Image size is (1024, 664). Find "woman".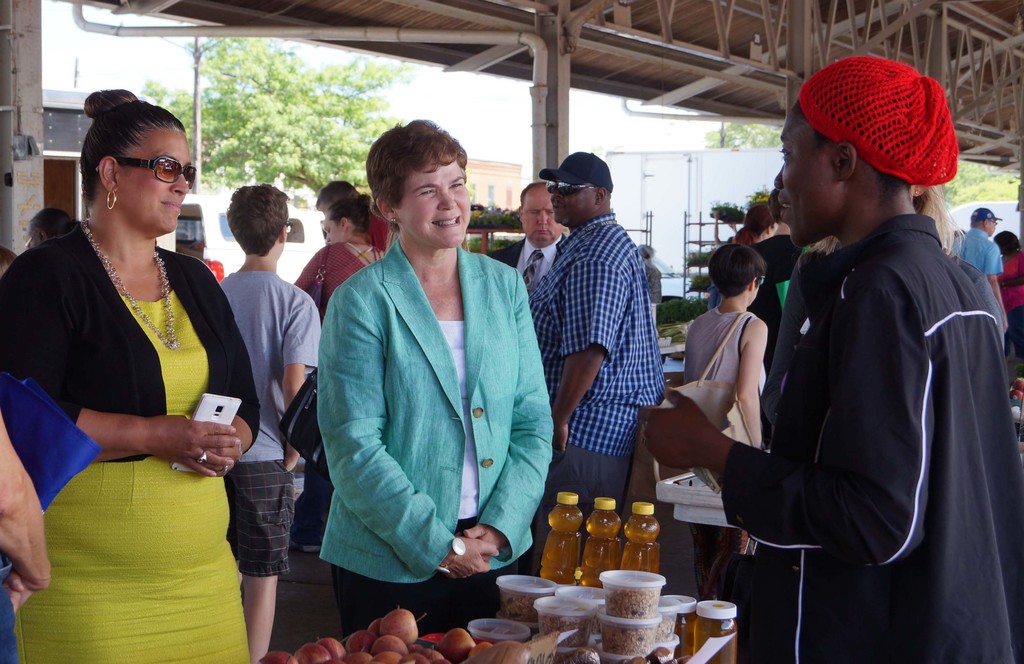
[16,95,253,640].
